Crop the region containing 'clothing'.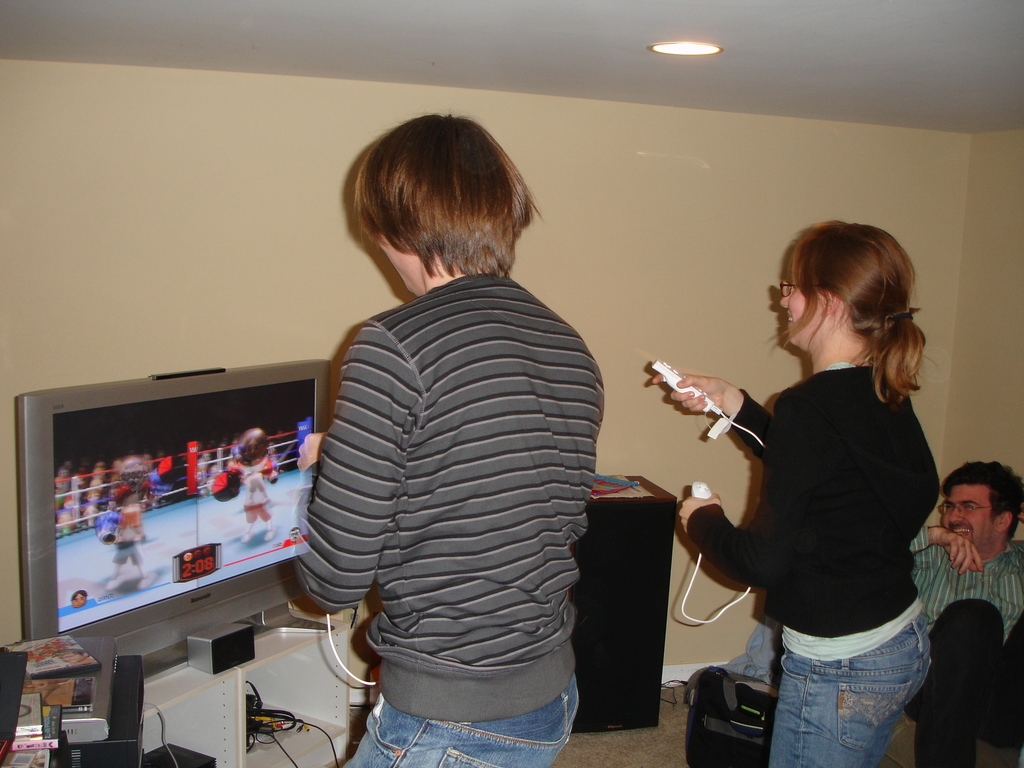
Crop region: x1=908 y1=539 x2=1023 y2=767.
